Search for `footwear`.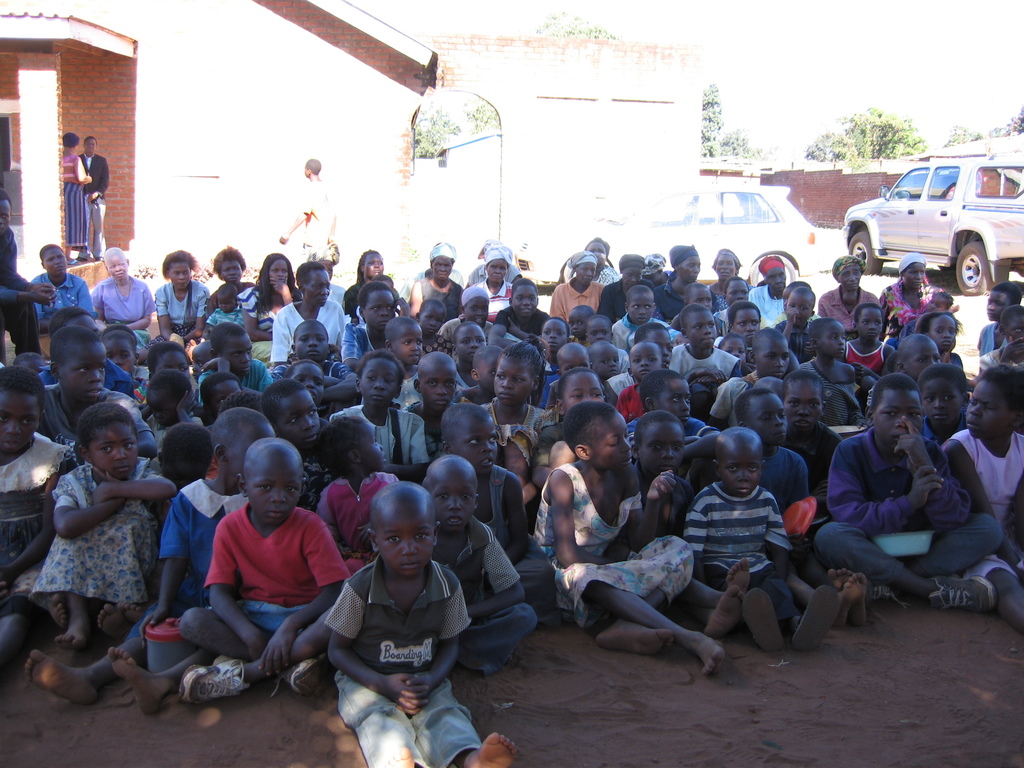
Found at bbox=[927, 573, 998, 611].
